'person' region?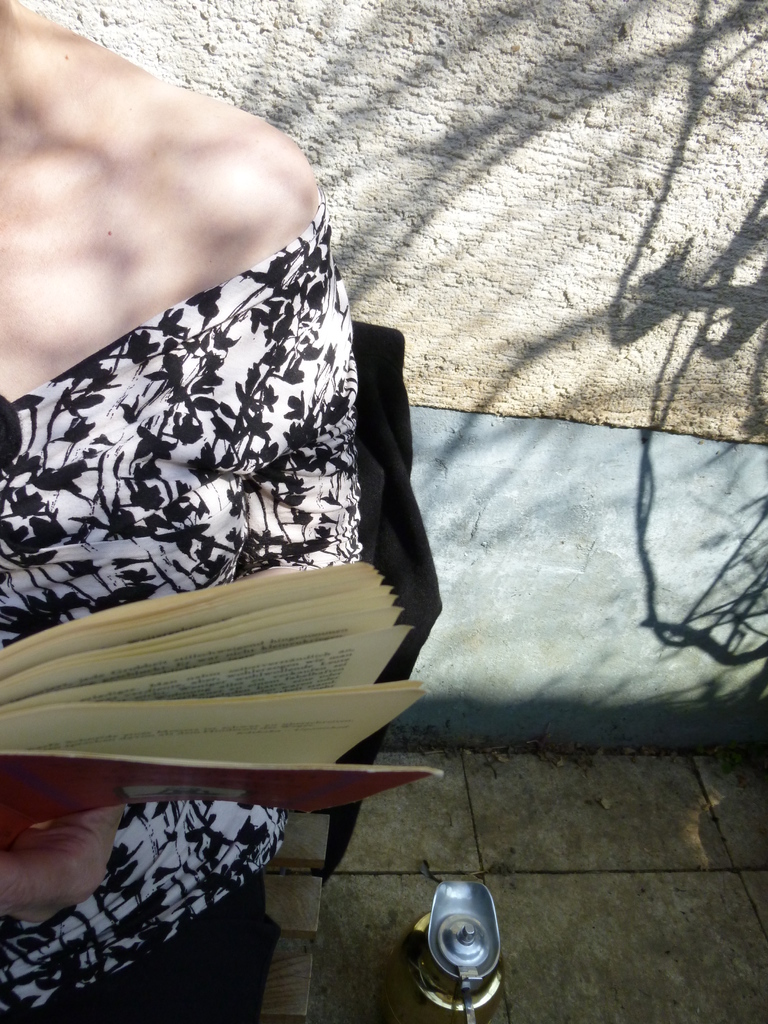
<box>0,0,362,1023</box>
